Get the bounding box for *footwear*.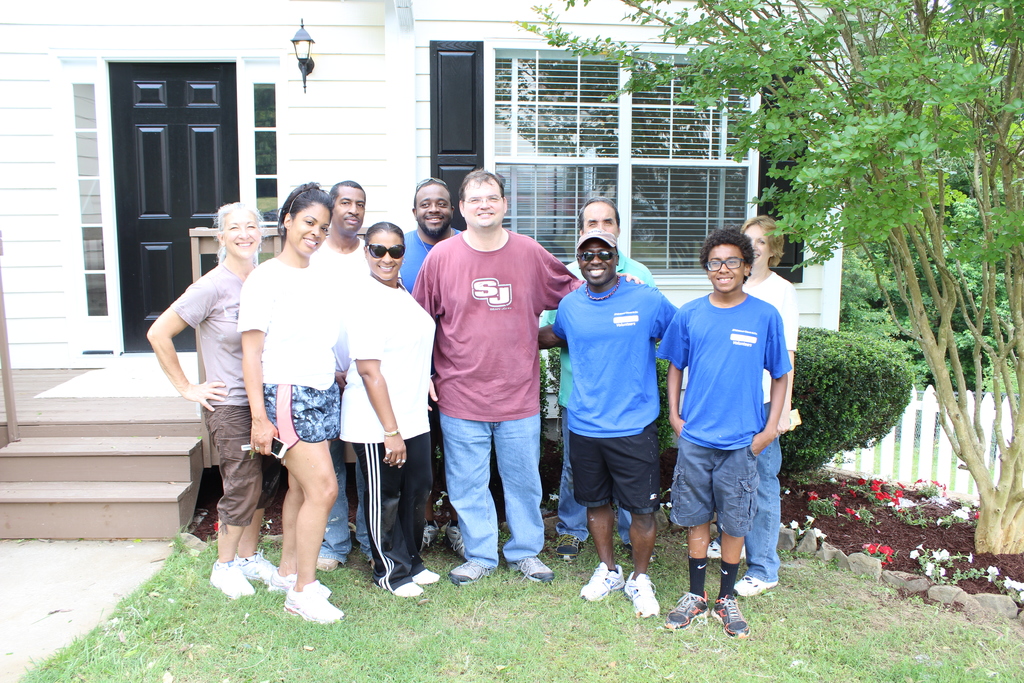
212,562,256,596.
